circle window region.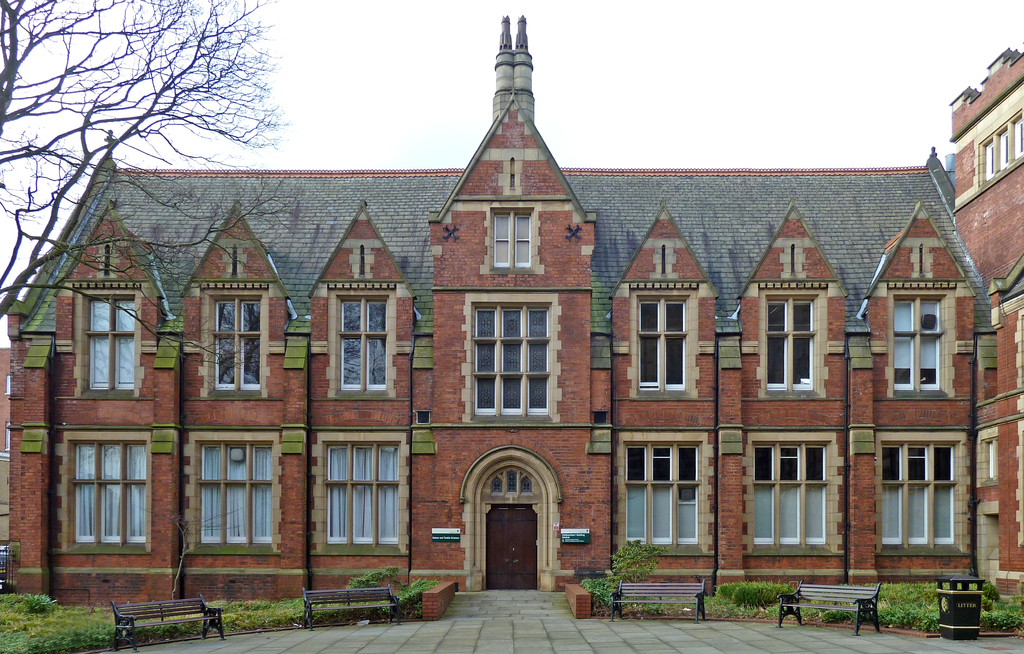
Region: x1=337, y1=295, x2=390, y2=391.
